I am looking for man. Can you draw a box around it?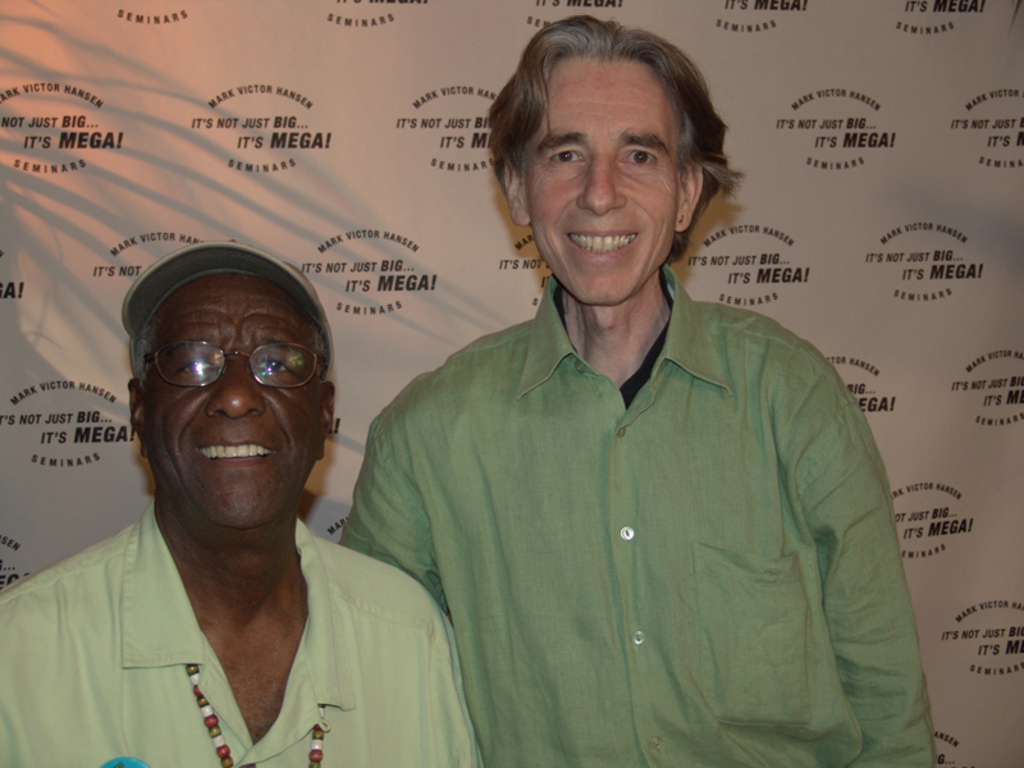
Sure, the bounding box is locate(340, 13, 937, 767).
